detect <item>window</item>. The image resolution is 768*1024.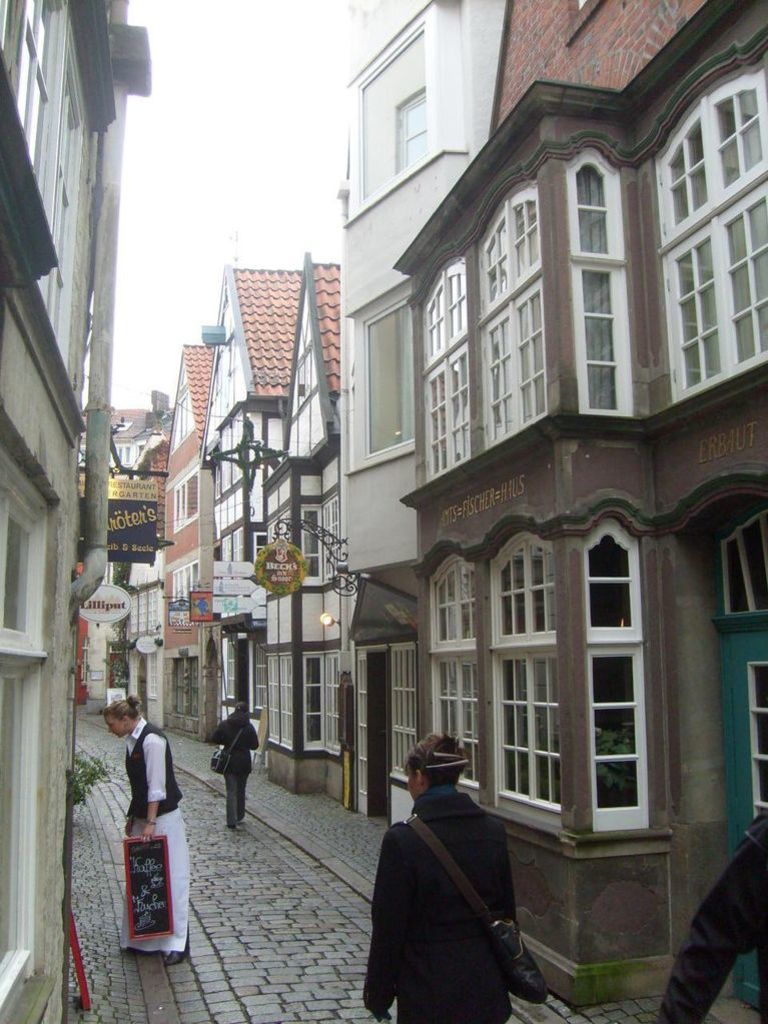
422, 254, 468, 476.
